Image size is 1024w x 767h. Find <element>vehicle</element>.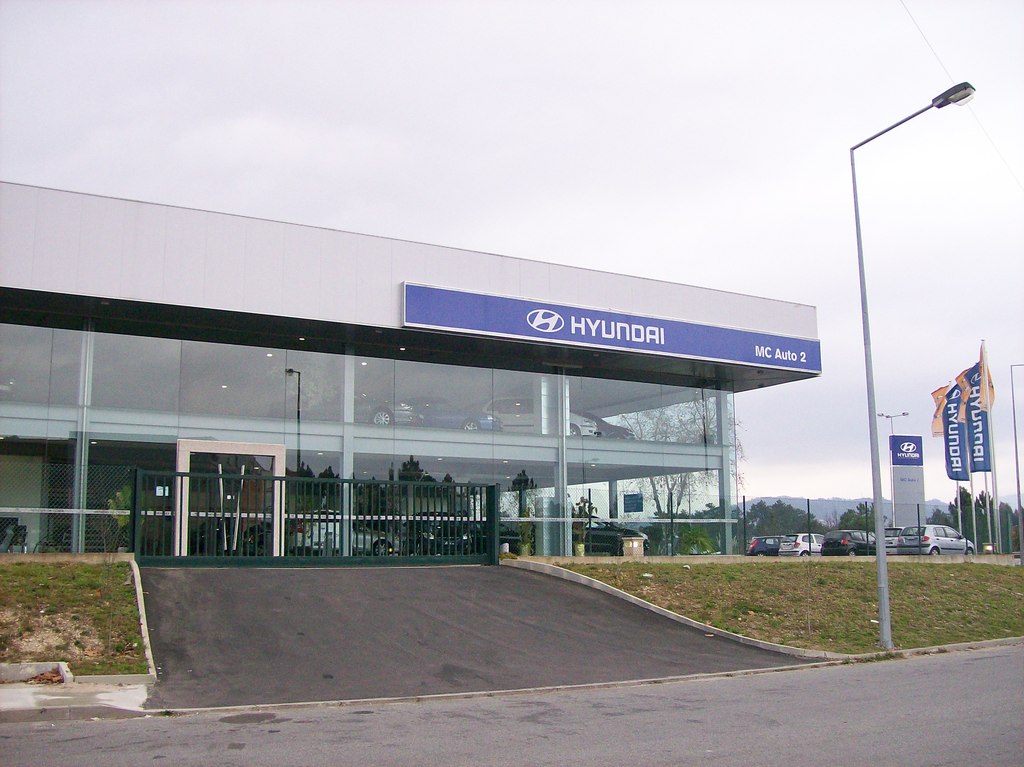
box=[237, 505, 403, 561].
